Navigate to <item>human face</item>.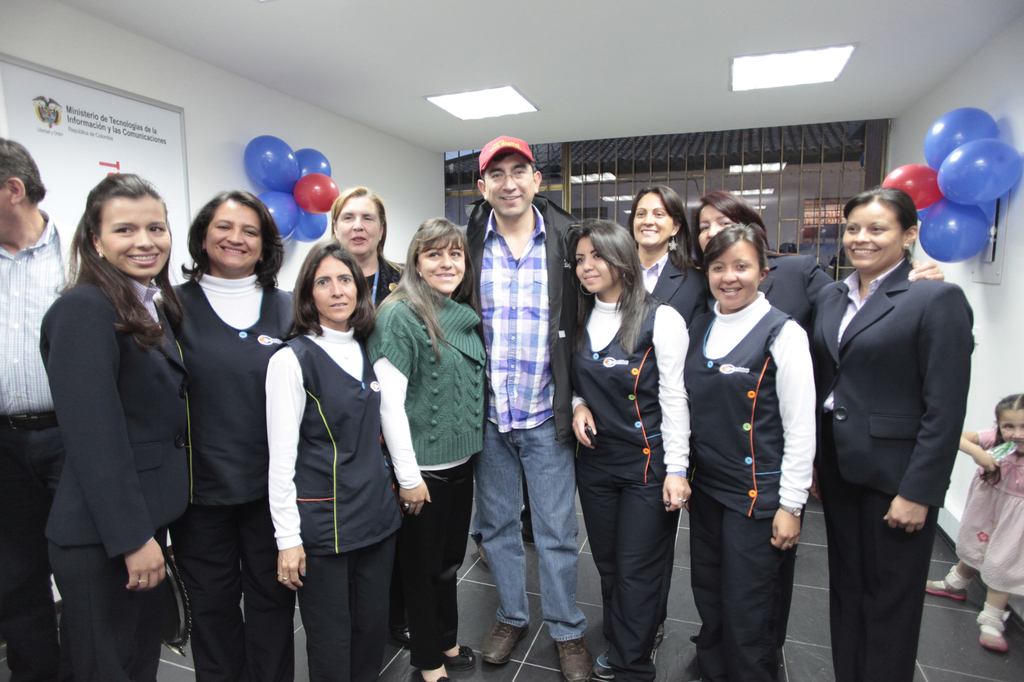
Navigation target: select_region(576, 230, 608, 296).
